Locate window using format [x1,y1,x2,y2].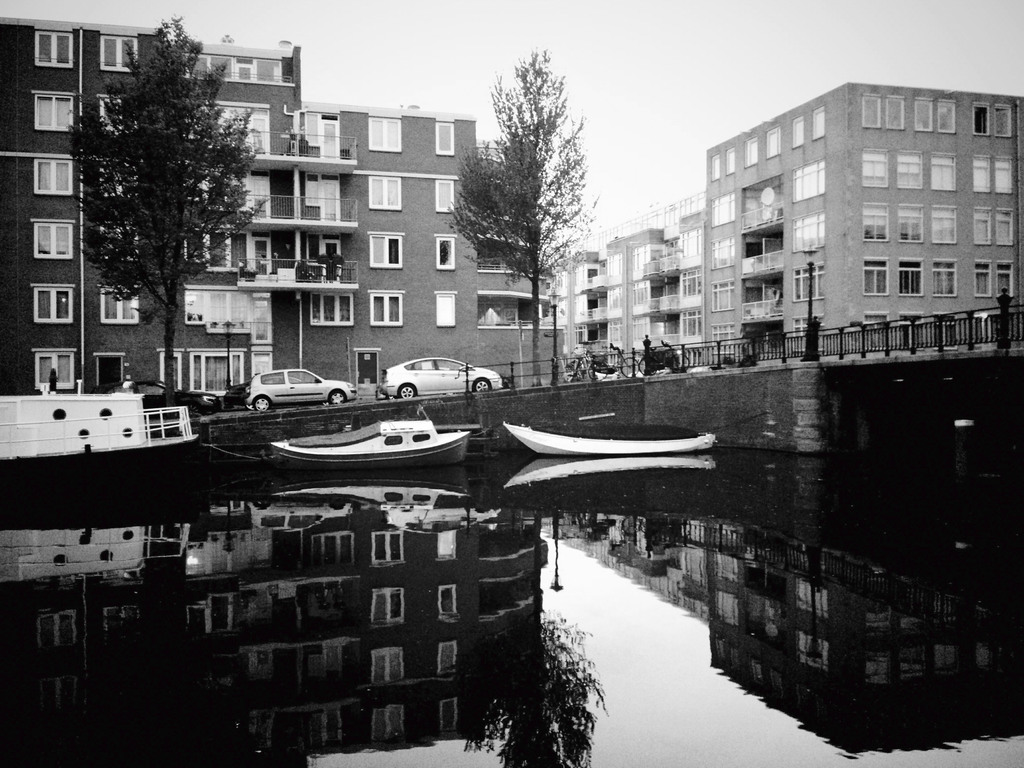
[898,261,922,294].
